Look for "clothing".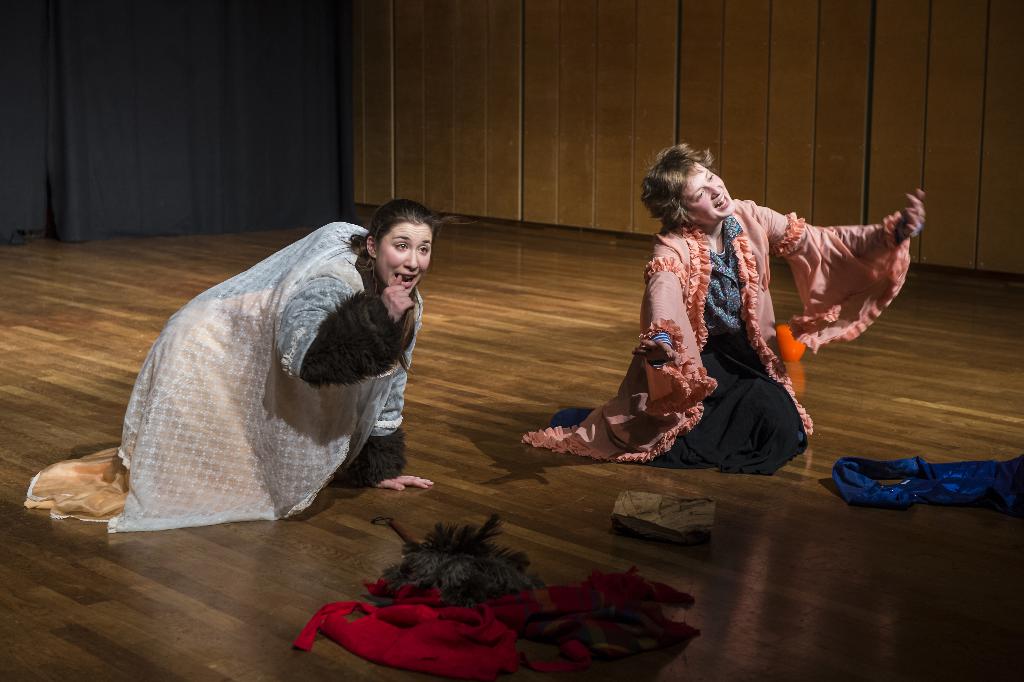
Found: box=[52, 202, 438, 520].
